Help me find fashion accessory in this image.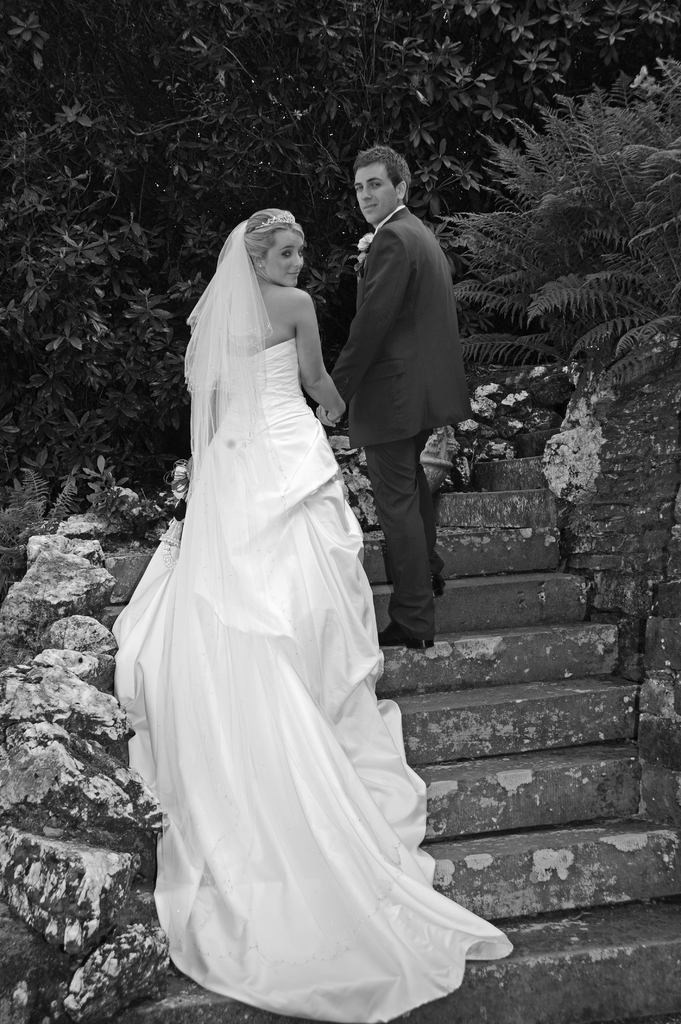
Found it: rect(249, 202, 308, 234).
